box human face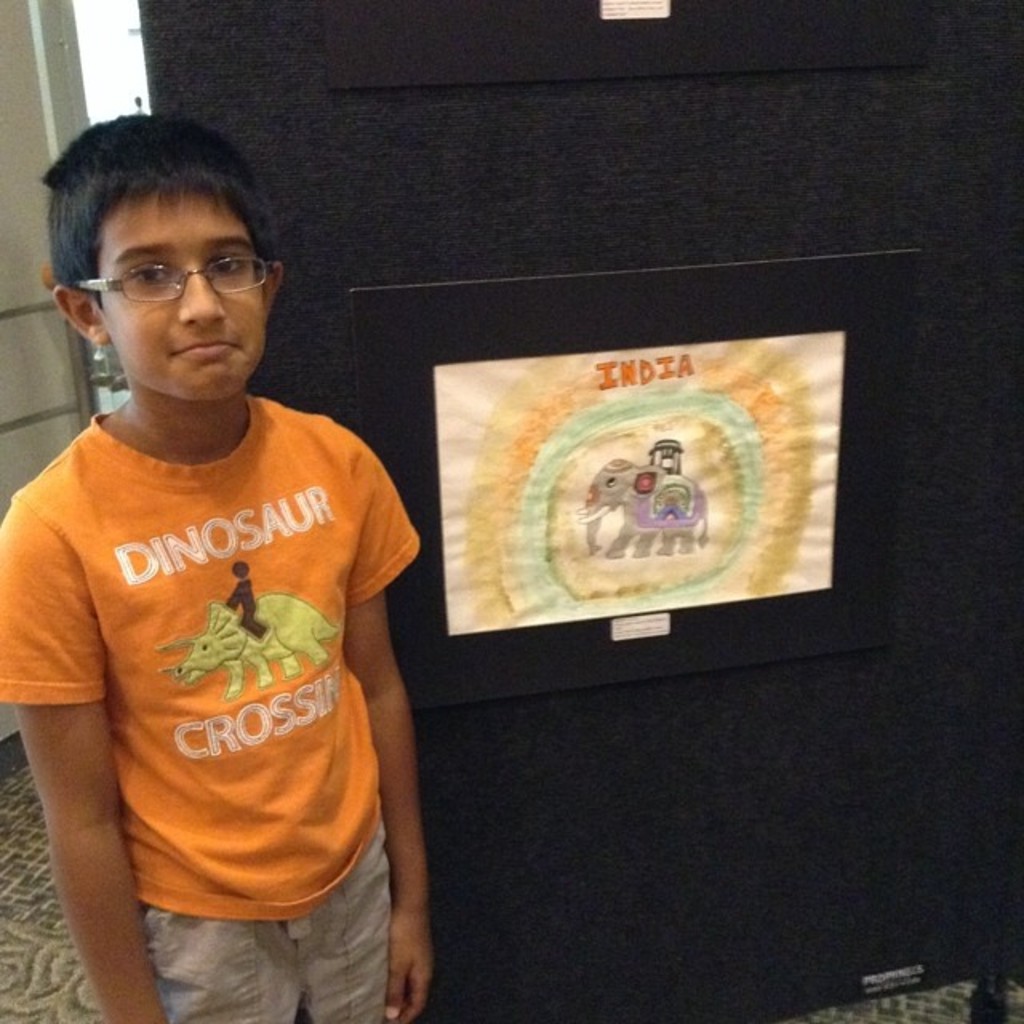
bbox(94, 197, 258, 406)
